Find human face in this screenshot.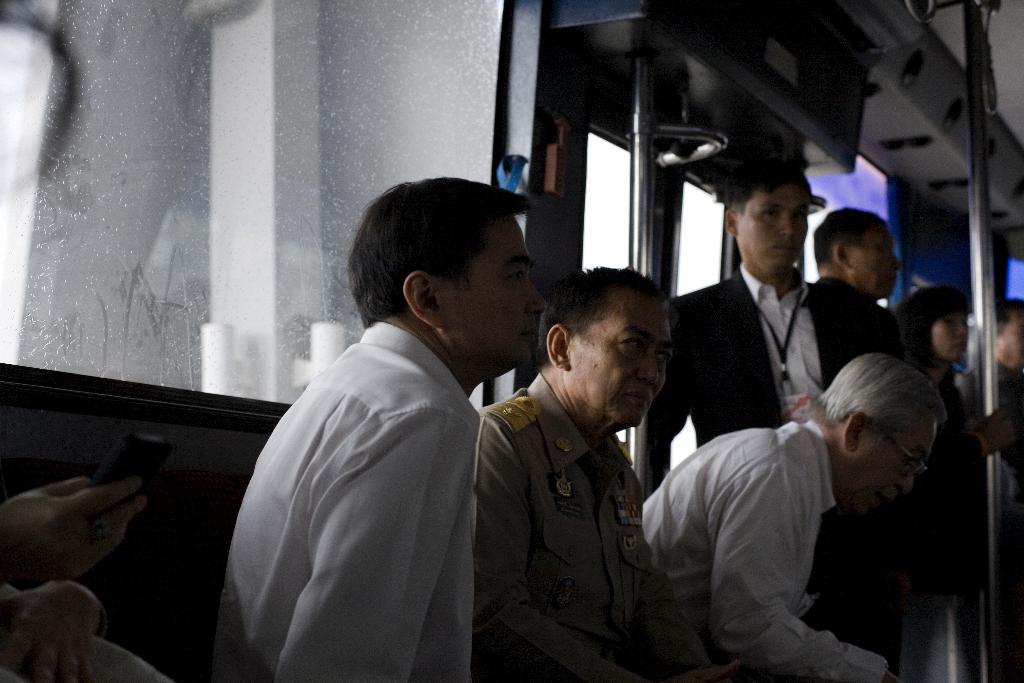
The bounding box for human face is box=[861, 431, 929, 508].
